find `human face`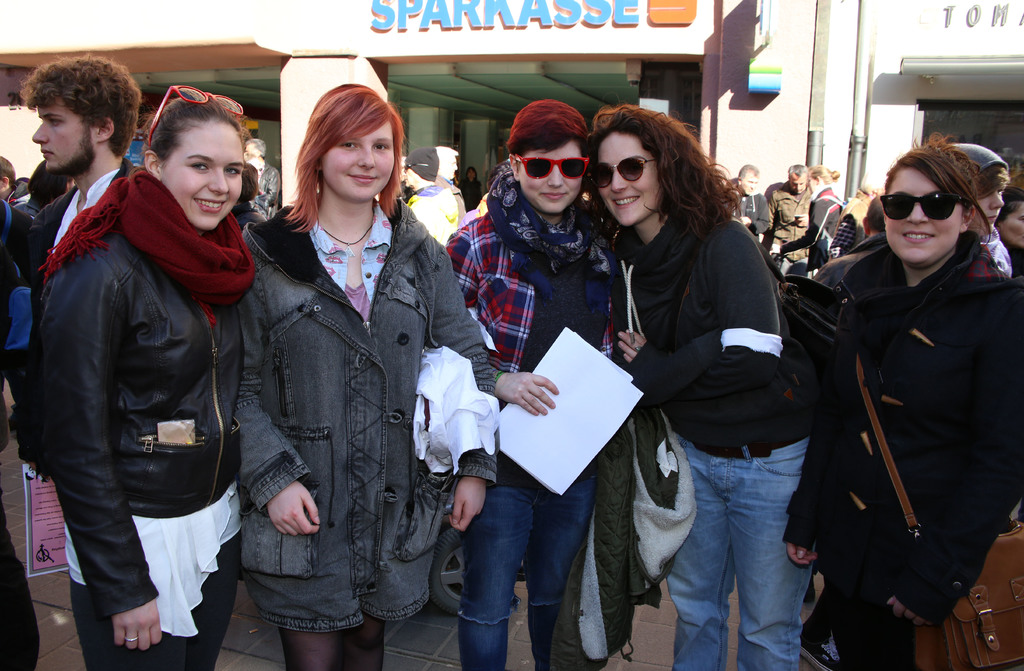
crop(520, 143, 582, 213)
